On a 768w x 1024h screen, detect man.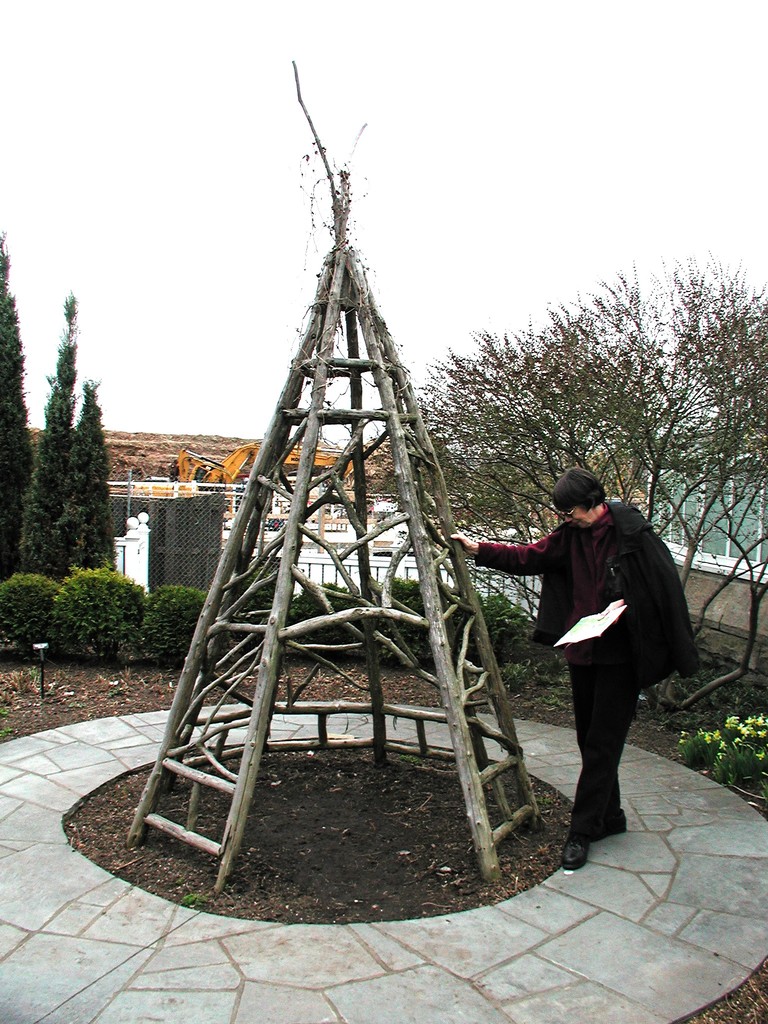
rect(484, 454, 703, 852).
